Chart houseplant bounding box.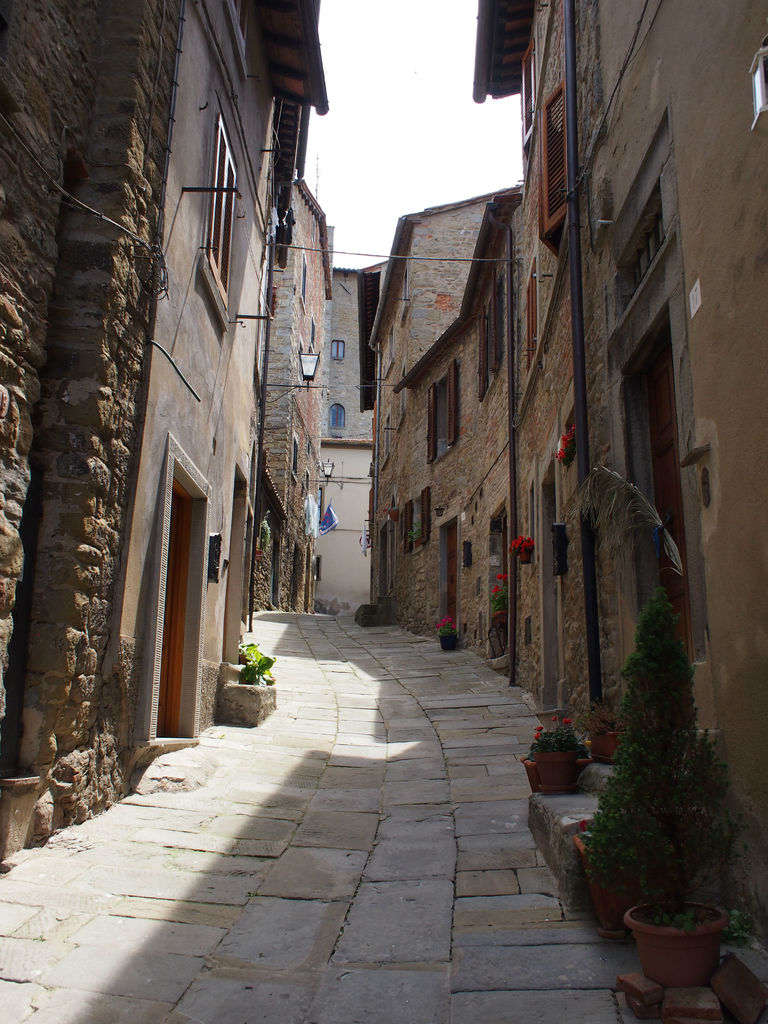
Charted: {"x1": 620, "y1": 847, "x2": 728, "y2": 974}.
